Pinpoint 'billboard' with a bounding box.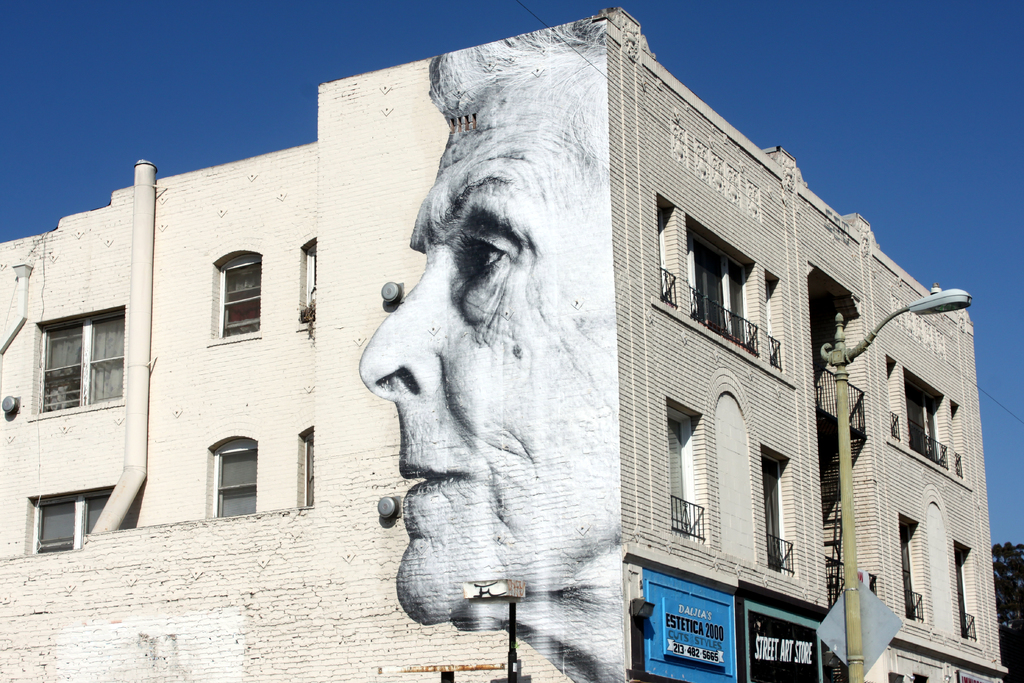
750, 604, 817, 678.
